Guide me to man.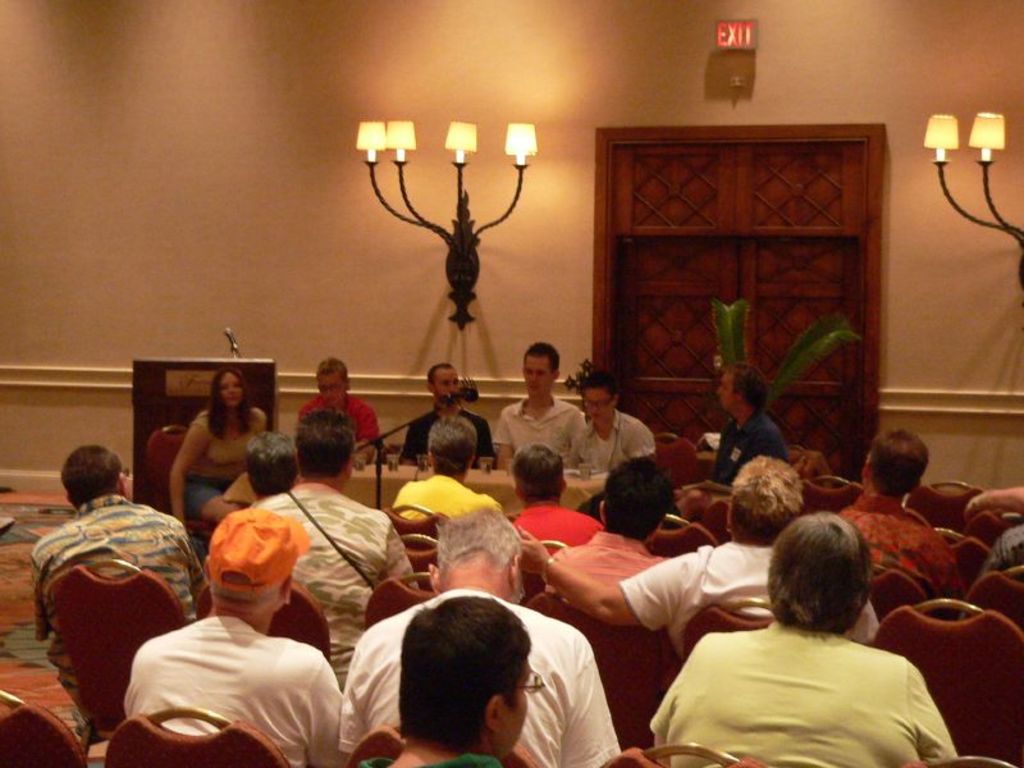
Guidance: (x1=342, y1=499, x2=616, y2=767).
